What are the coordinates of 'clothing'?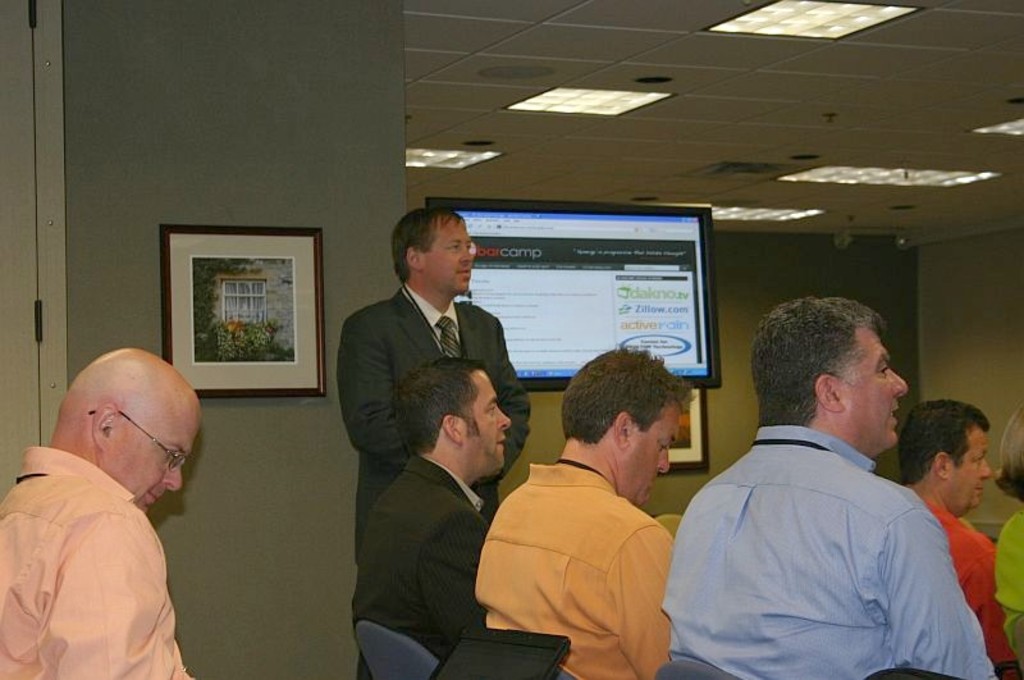
l=0, t=443, r=198, b=679.
